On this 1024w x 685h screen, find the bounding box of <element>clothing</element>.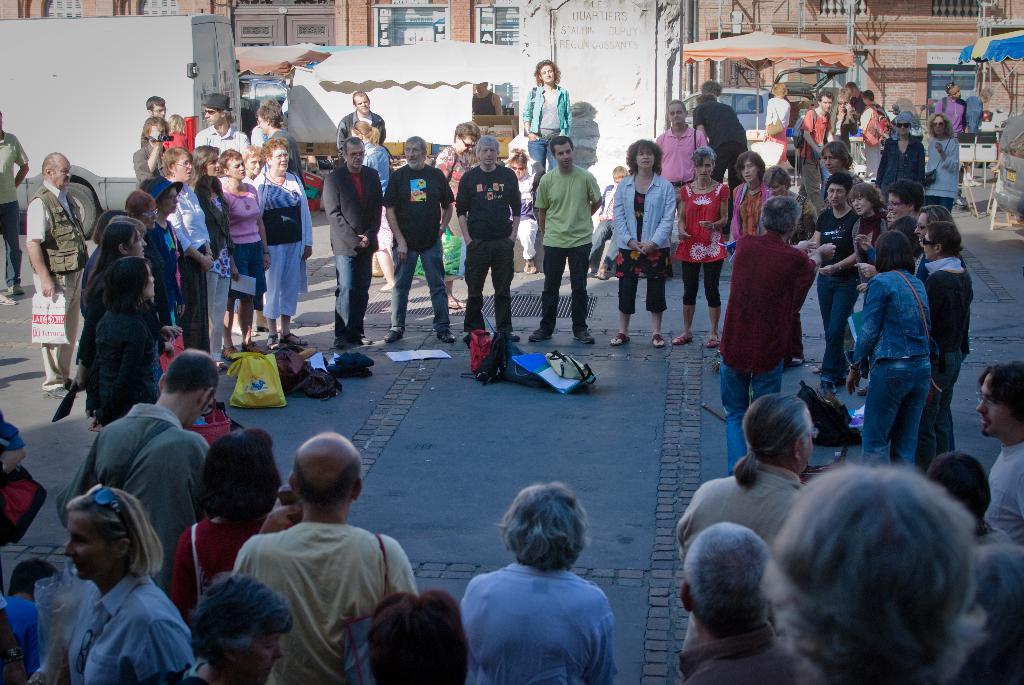
Bounding box: {"left": 875, "top": 136, "right": 926, "bottom": 194}.
